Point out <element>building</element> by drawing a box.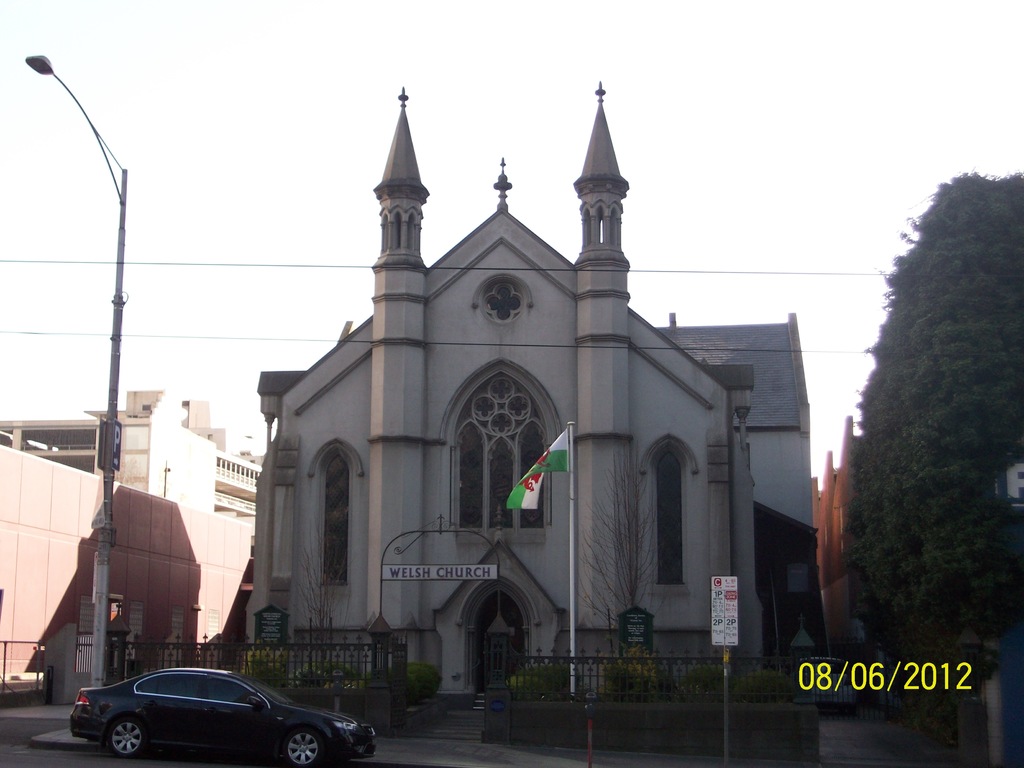
x1=653, y1=311, x2=812, y2=531.
